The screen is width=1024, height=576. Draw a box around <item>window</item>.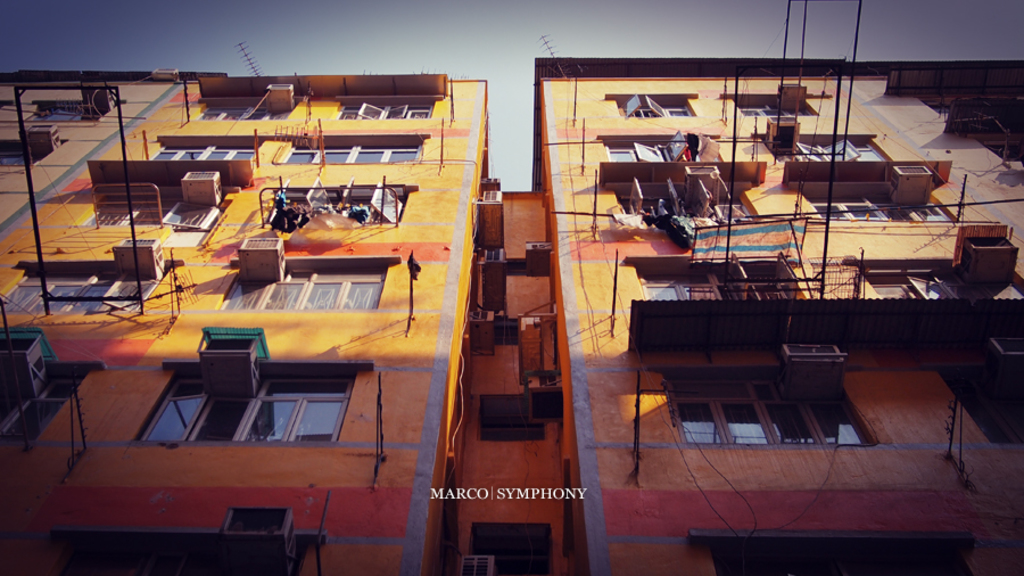
0 262 172 314.
